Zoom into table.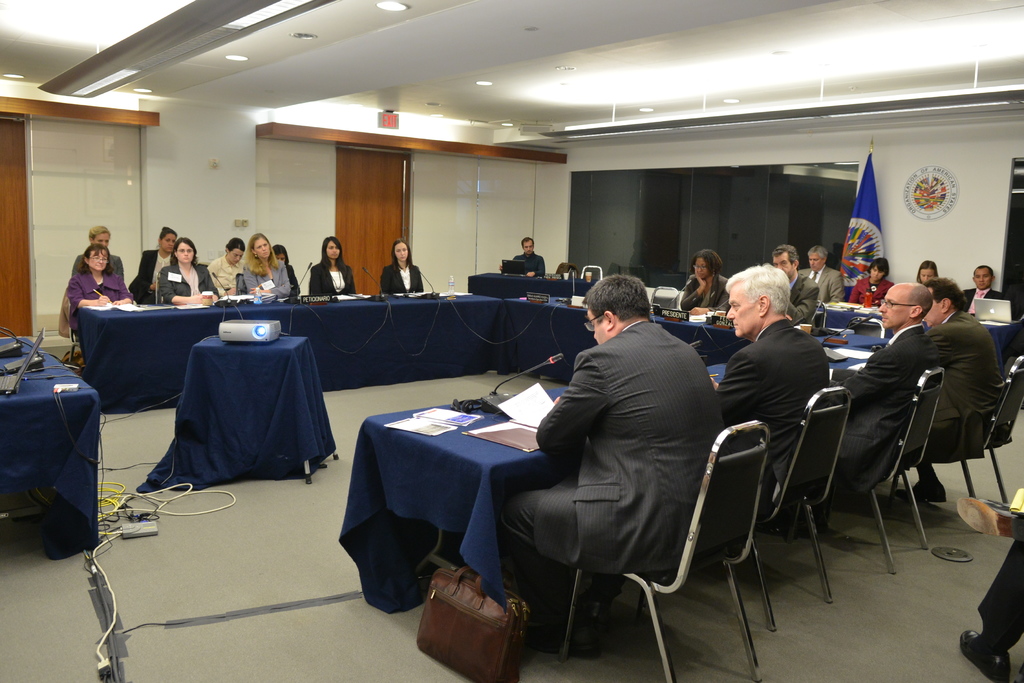
Zoom target: (x1=140, y1=332, x2=336, y2=486).
